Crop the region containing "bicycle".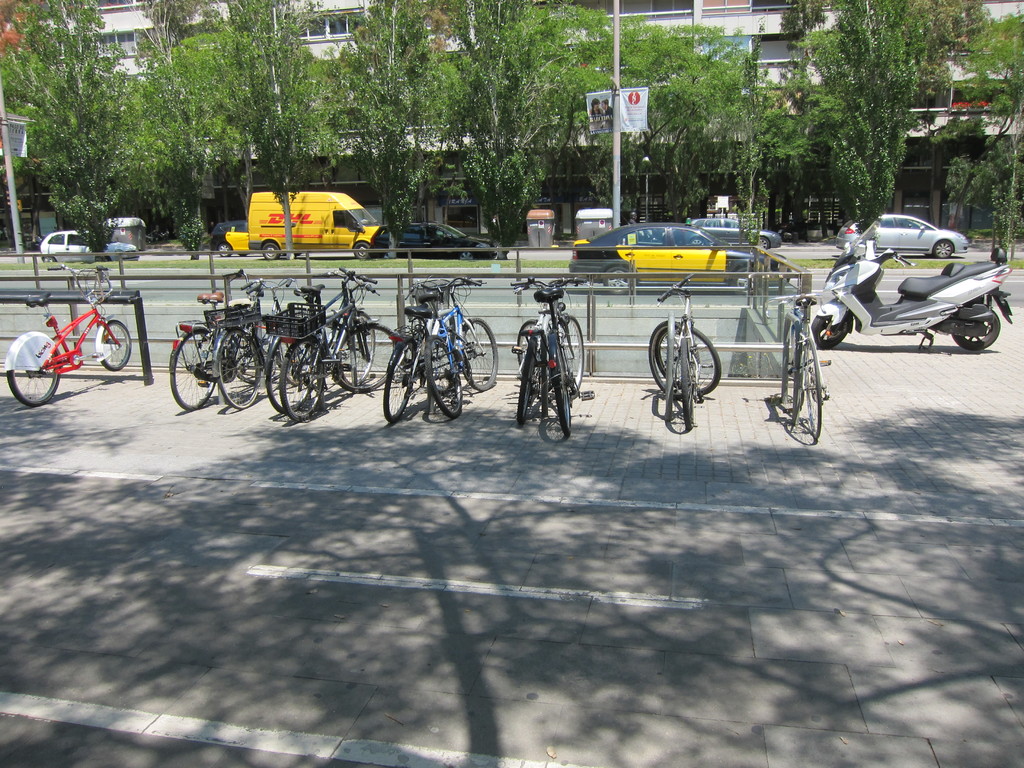
Crop region: (200, 275, 292, 410).
